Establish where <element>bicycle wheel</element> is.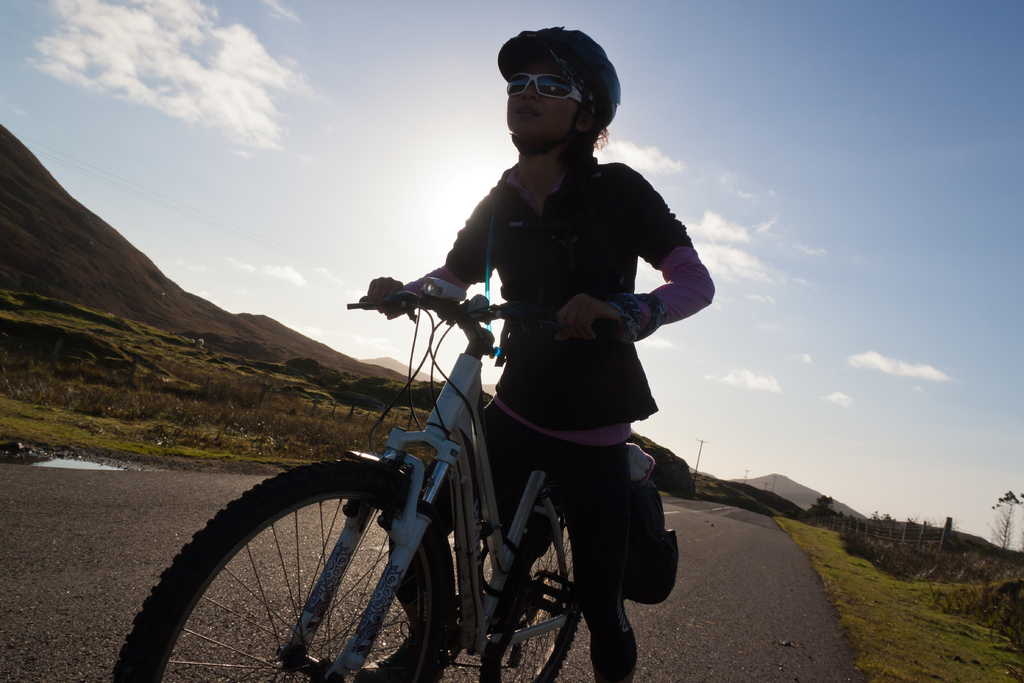
Established at [left=481, top=503, right=579, bottom=682].
